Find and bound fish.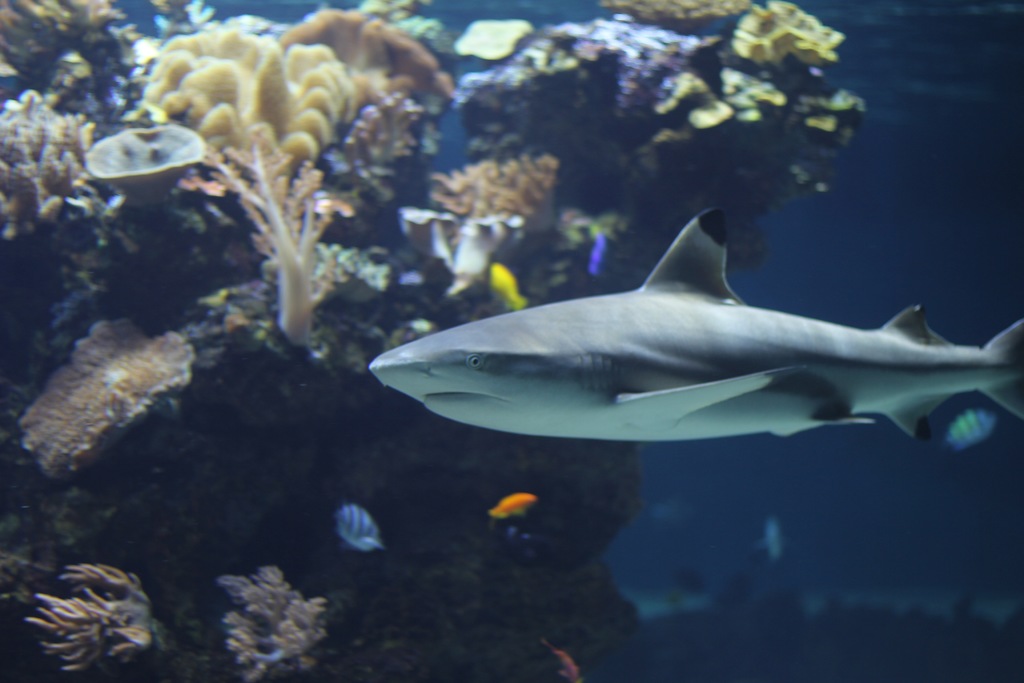
Bound: select_region(539, 633, 585, 682).
